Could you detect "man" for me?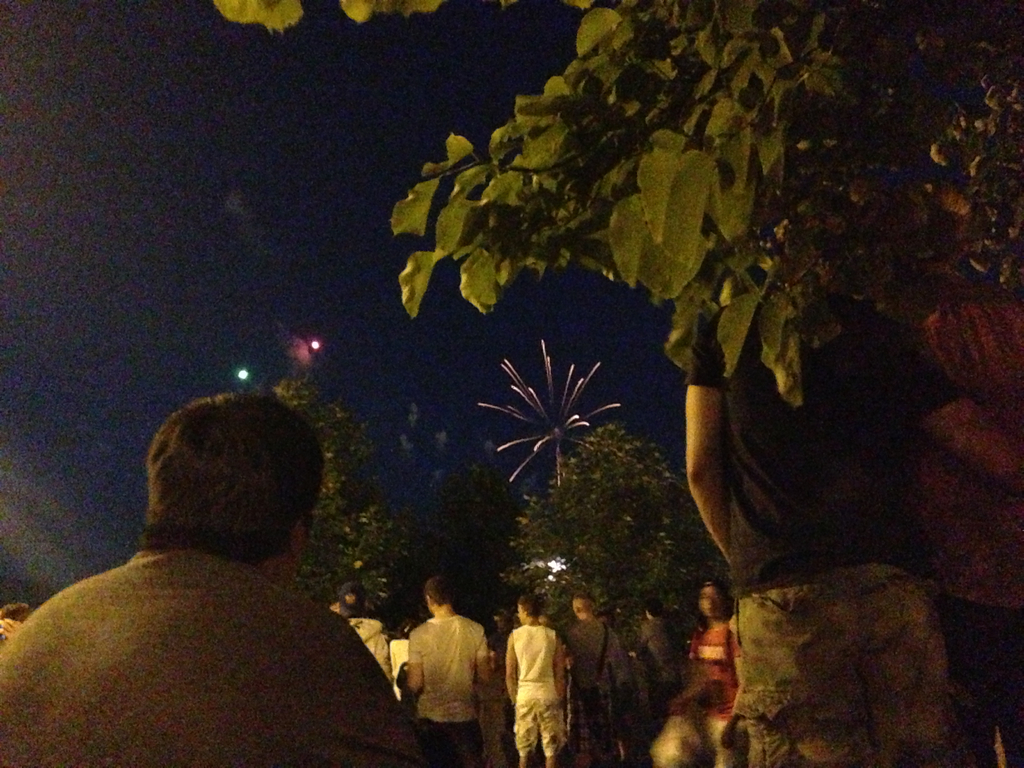
Detection result: rect(687, 299, 1023, 767).
